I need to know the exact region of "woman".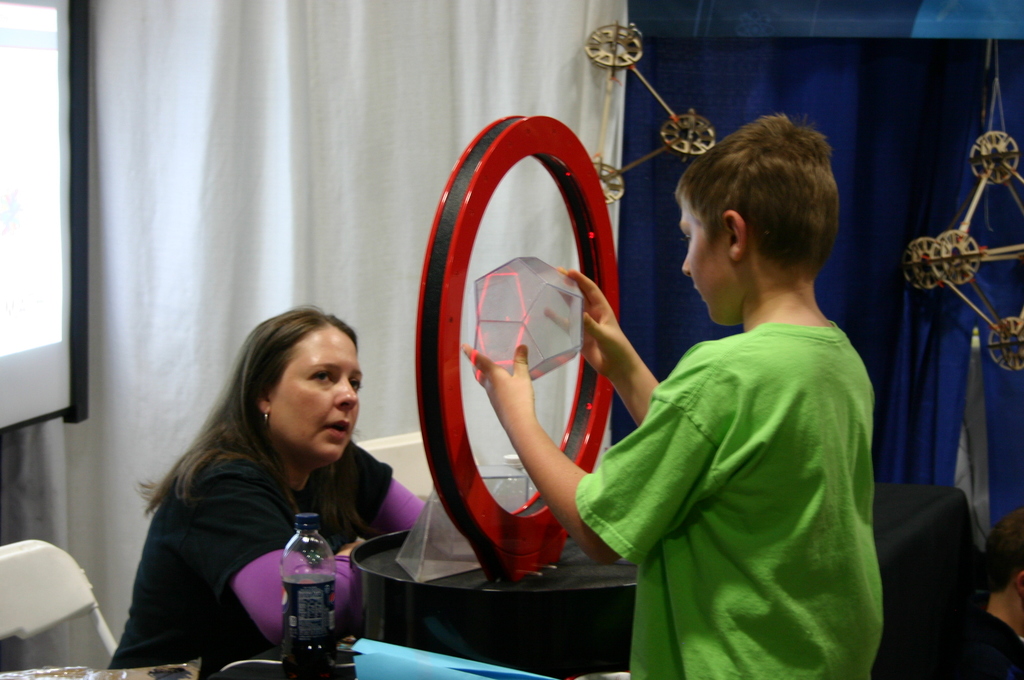
Region: 113, 301, 429, 679.
